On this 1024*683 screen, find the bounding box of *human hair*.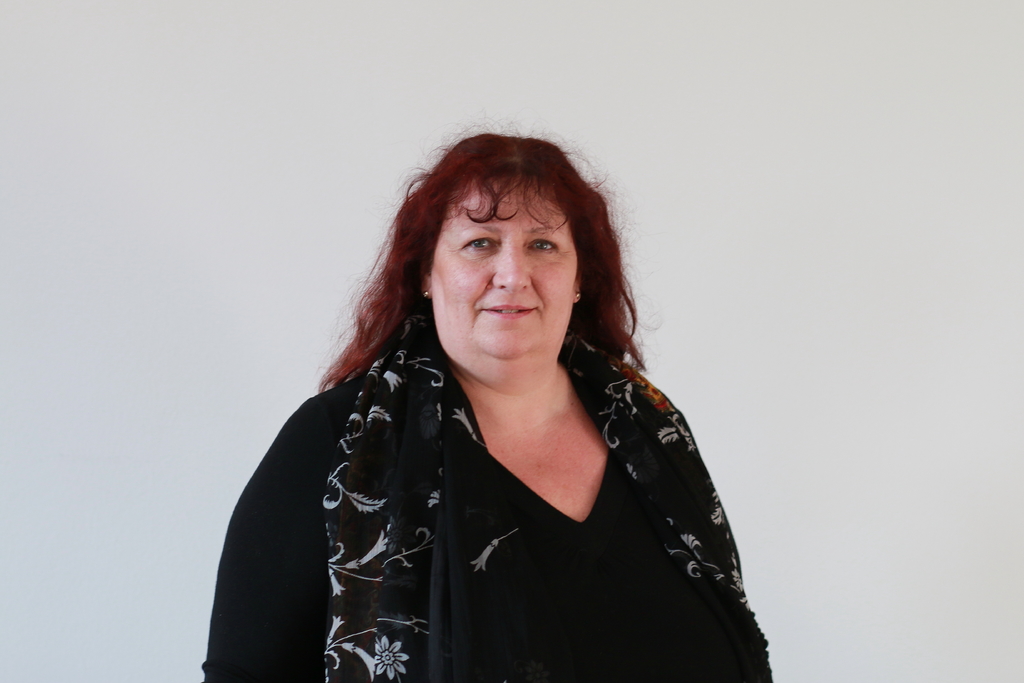
Bounding box: detection(346, 128, 646, 443).
